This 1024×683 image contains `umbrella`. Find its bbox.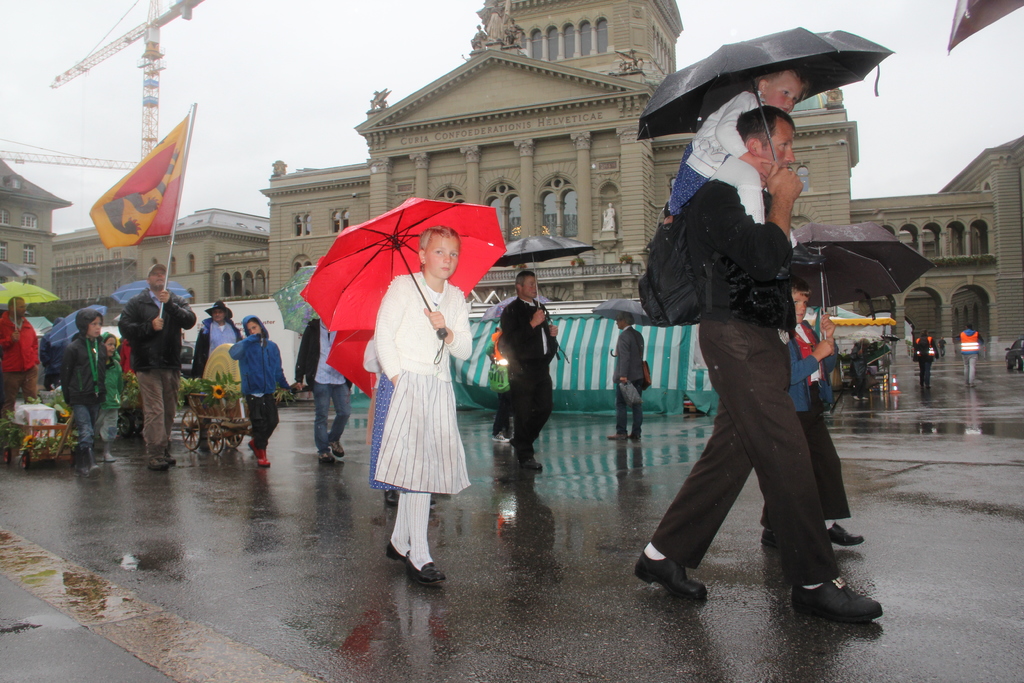
{"left": 29, "top": 315, "right": 51, "bottom": 333}.
